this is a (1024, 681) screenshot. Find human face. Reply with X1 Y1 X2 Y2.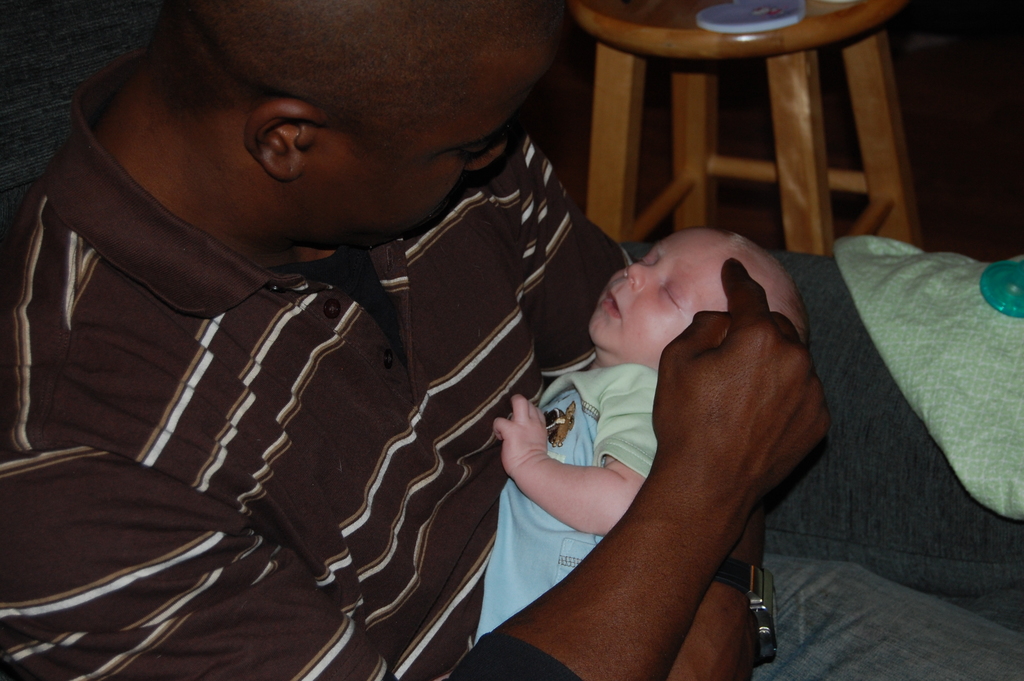
582 229 726 366.
